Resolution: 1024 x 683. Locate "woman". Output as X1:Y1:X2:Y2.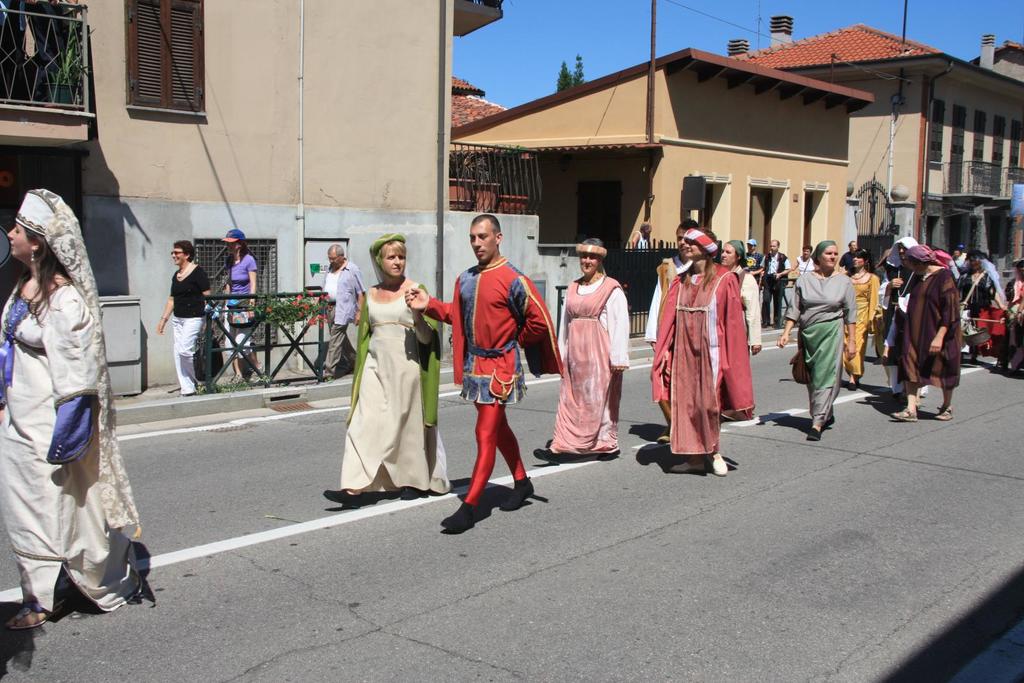
648:224:763:486.
